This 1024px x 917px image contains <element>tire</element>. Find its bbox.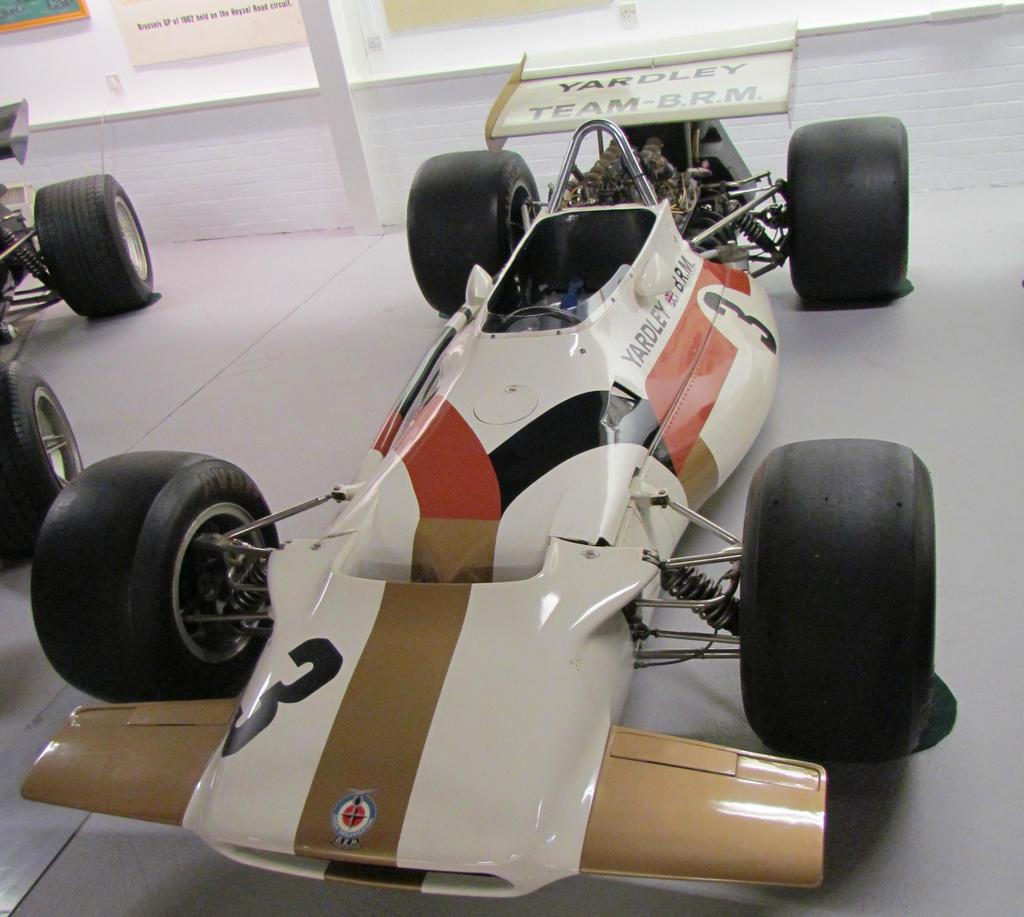
788:115:914:306.
